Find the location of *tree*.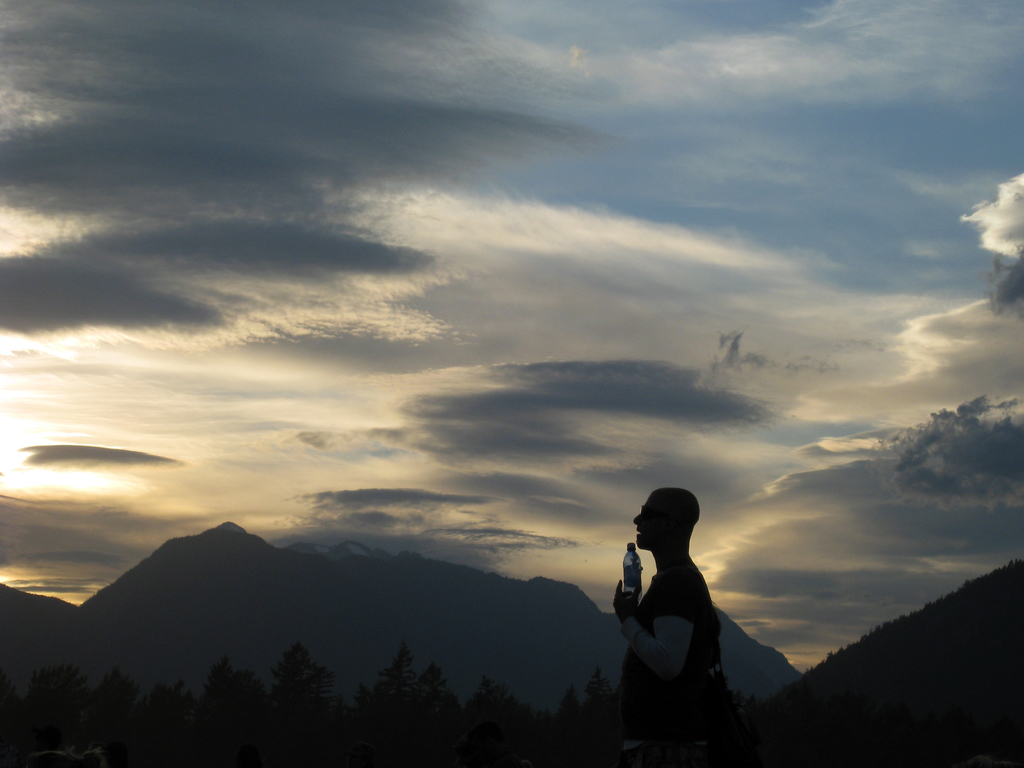
Location: region(159, 649, 277, 767).
